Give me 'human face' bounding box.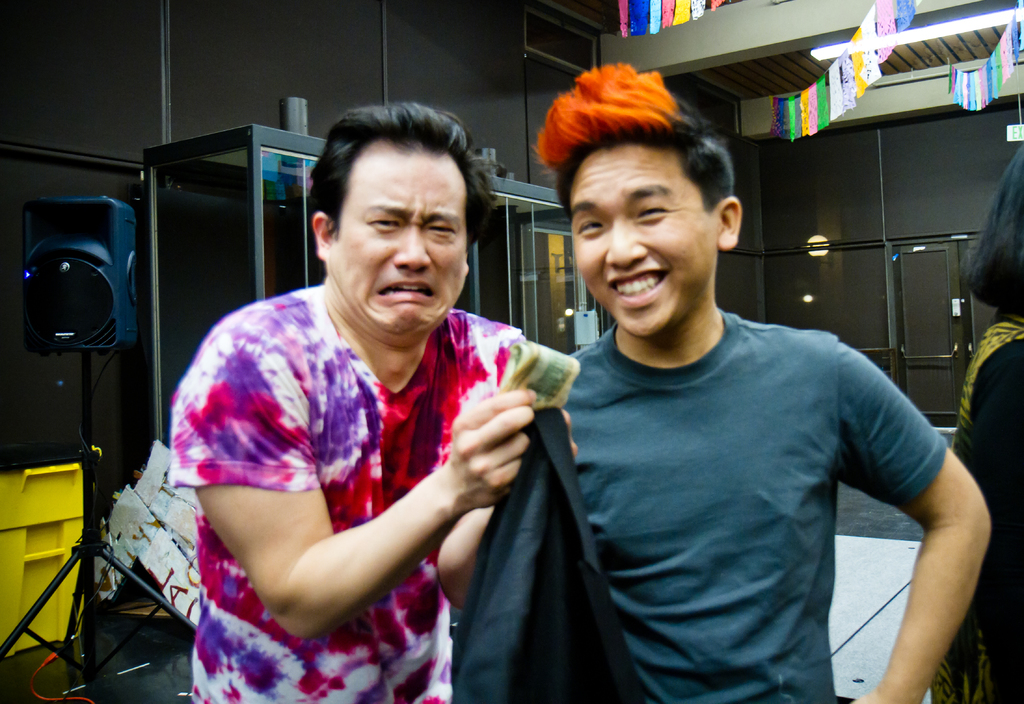
select_region(322, 147, 471, 339).
